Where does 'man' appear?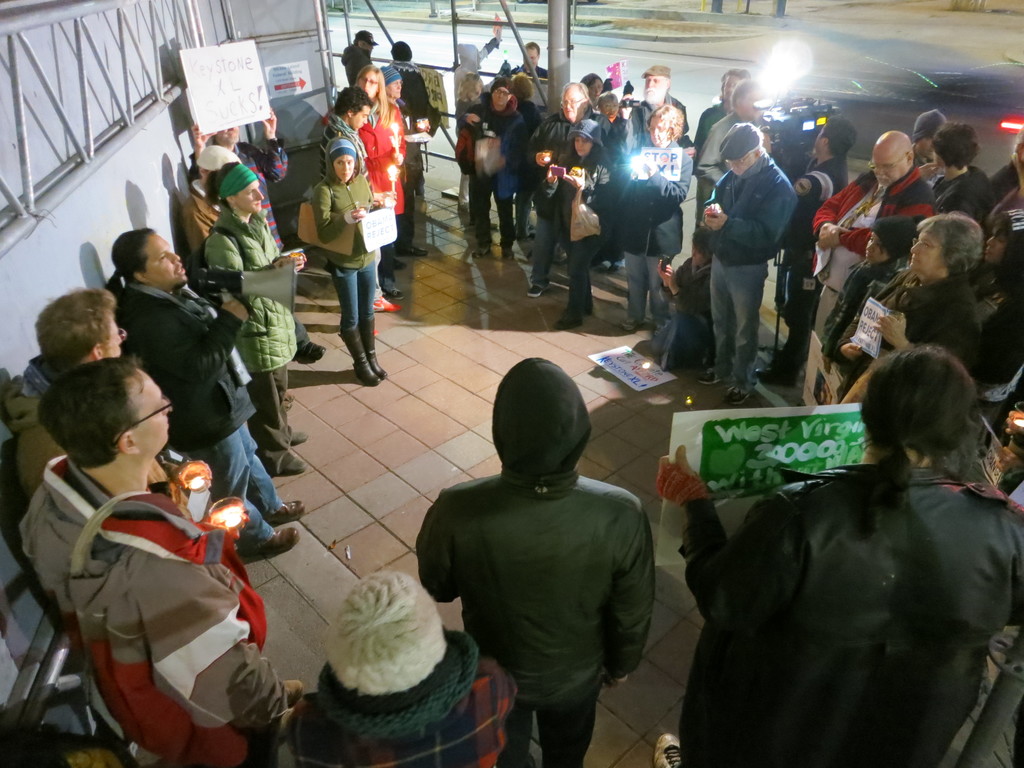
Appears at <box>474,78,527,259</box>.
